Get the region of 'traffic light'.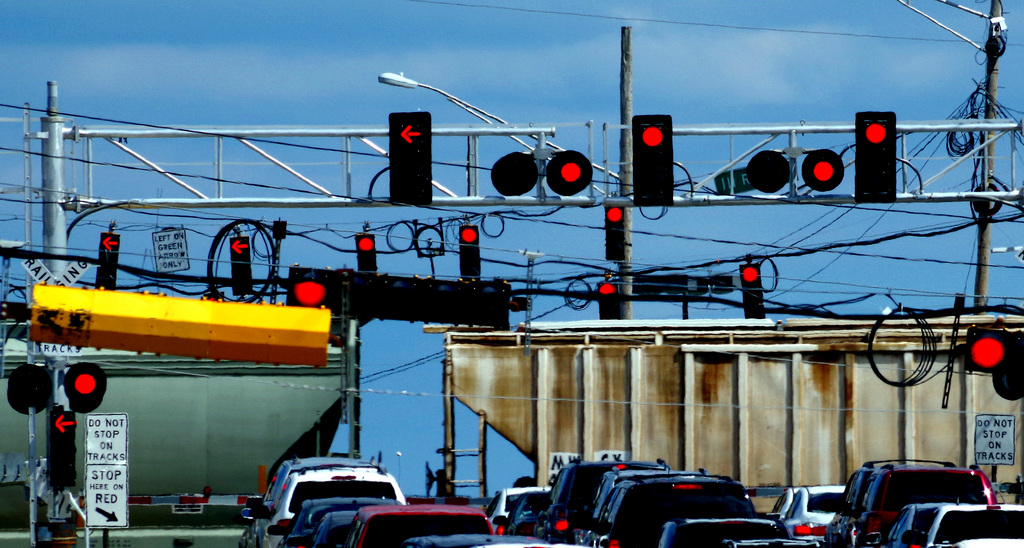
<region>460, 224, 481, 278</region>.
